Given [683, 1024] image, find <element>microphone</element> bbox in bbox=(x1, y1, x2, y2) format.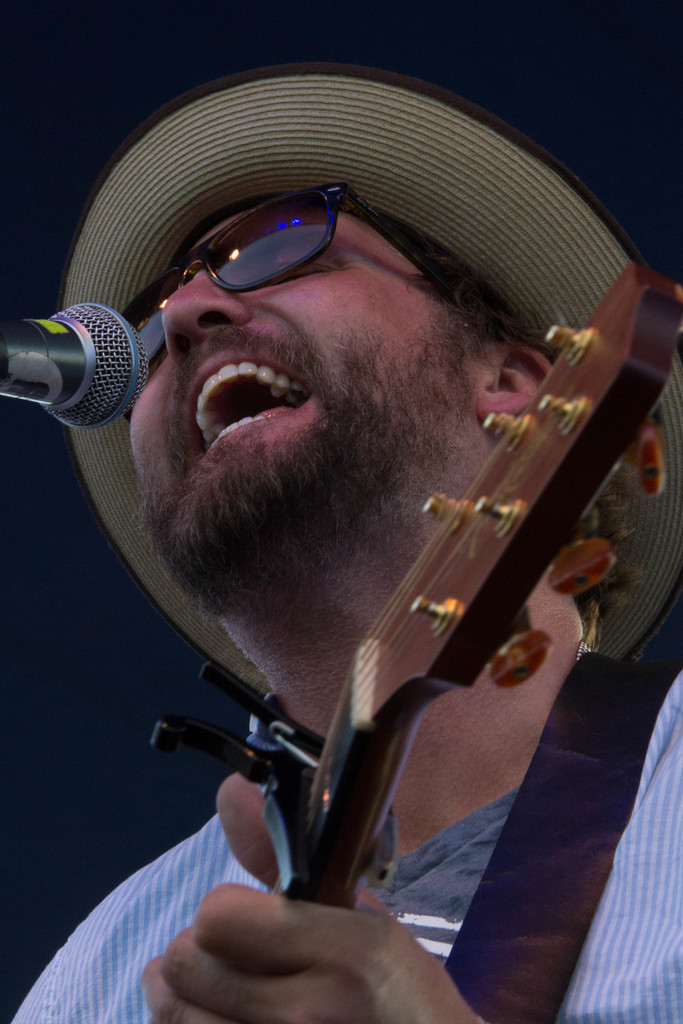
bbox=(0, 301, 153, 429).
